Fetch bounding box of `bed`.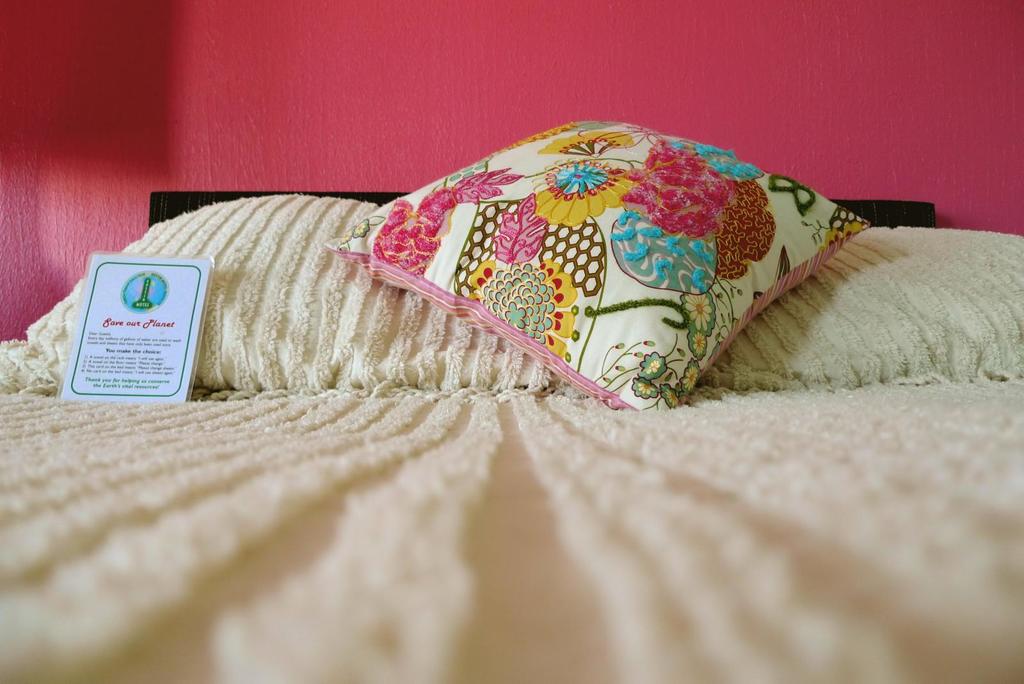
Bbox: crop(0, 117, 1023, 683).
